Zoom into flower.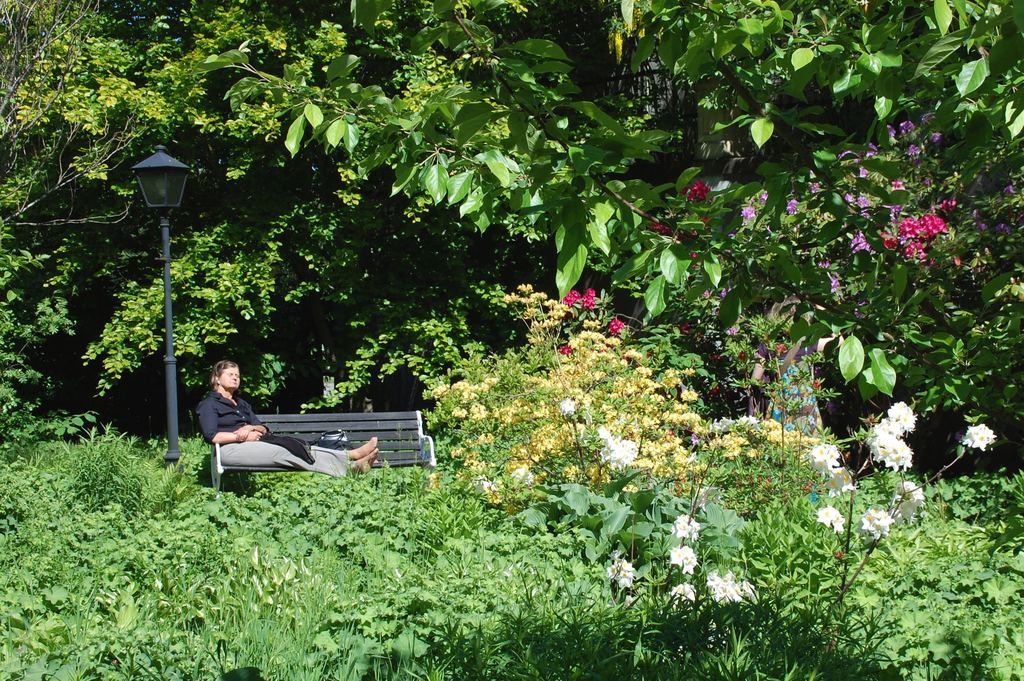
Zoom target: bbox(963, 419, 1002, 453).
